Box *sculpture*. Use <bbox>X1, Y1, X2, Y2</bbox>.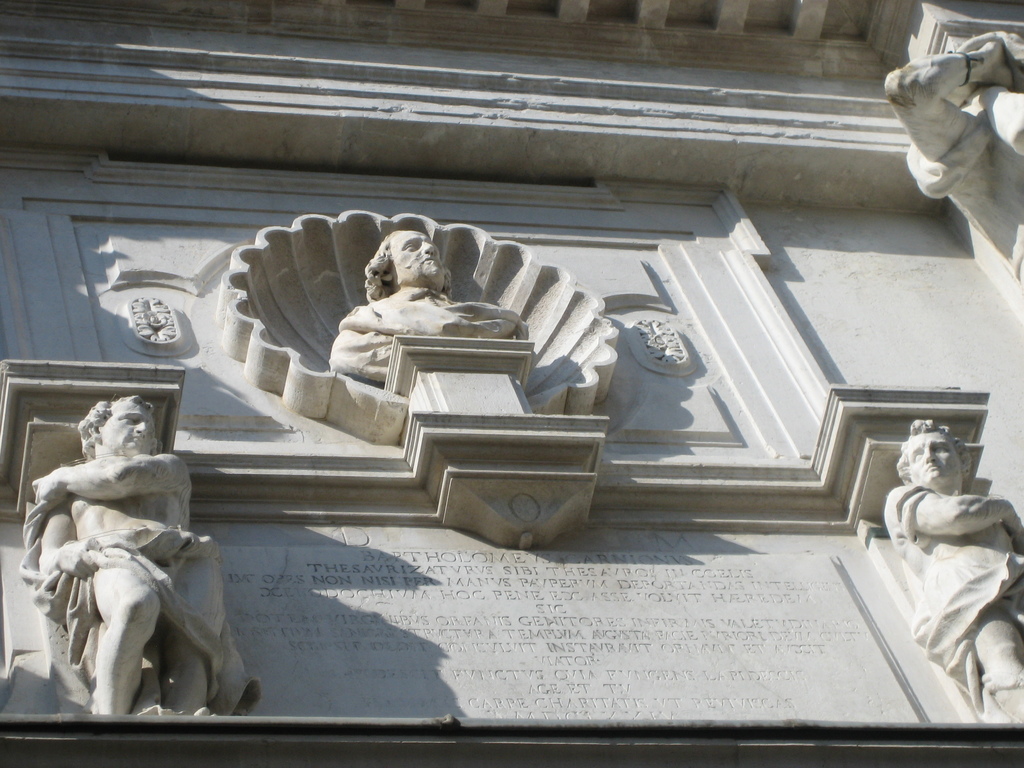
<bbox>891, 420, 1023, 726</bbox>.
